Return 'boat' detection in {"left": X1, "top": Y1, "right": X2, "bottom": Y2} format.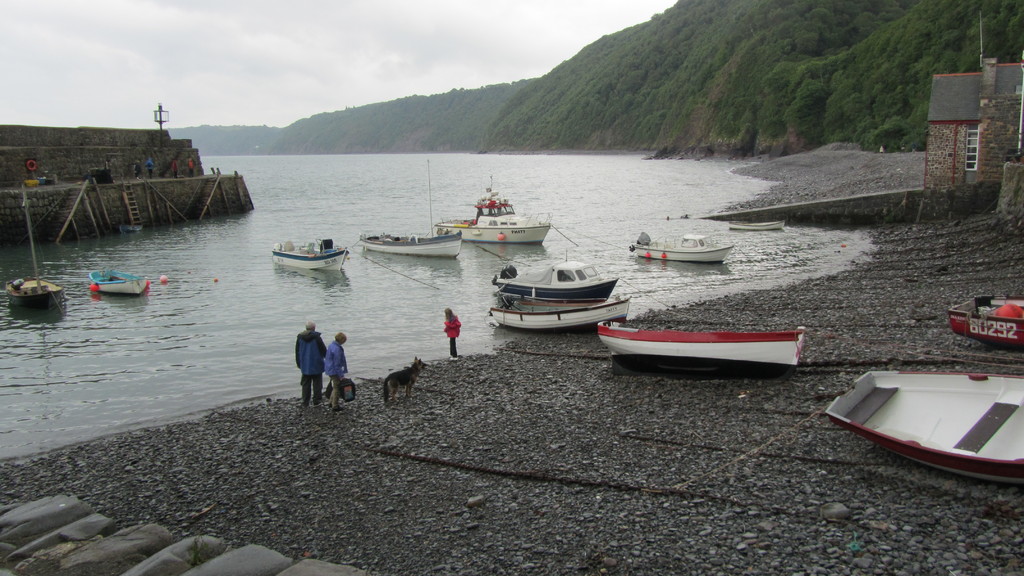
{"left": 270, "top": 235, "right": 351, "bottom": 273}.
